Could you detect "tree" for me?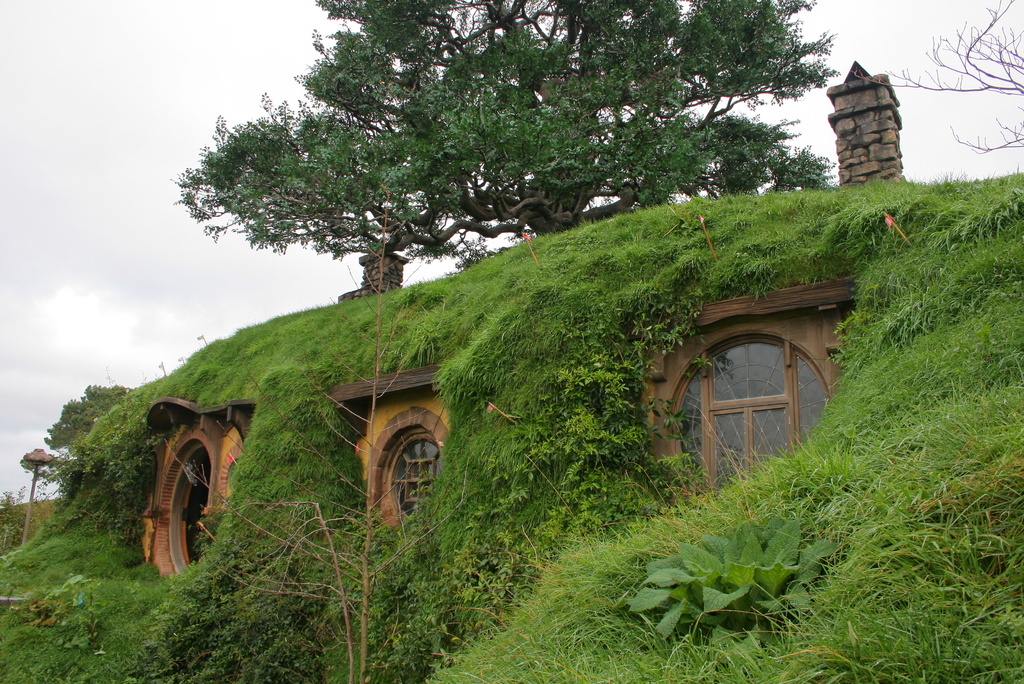
Detection result: (x1=26, y1=359, x2=129, y2=562).
